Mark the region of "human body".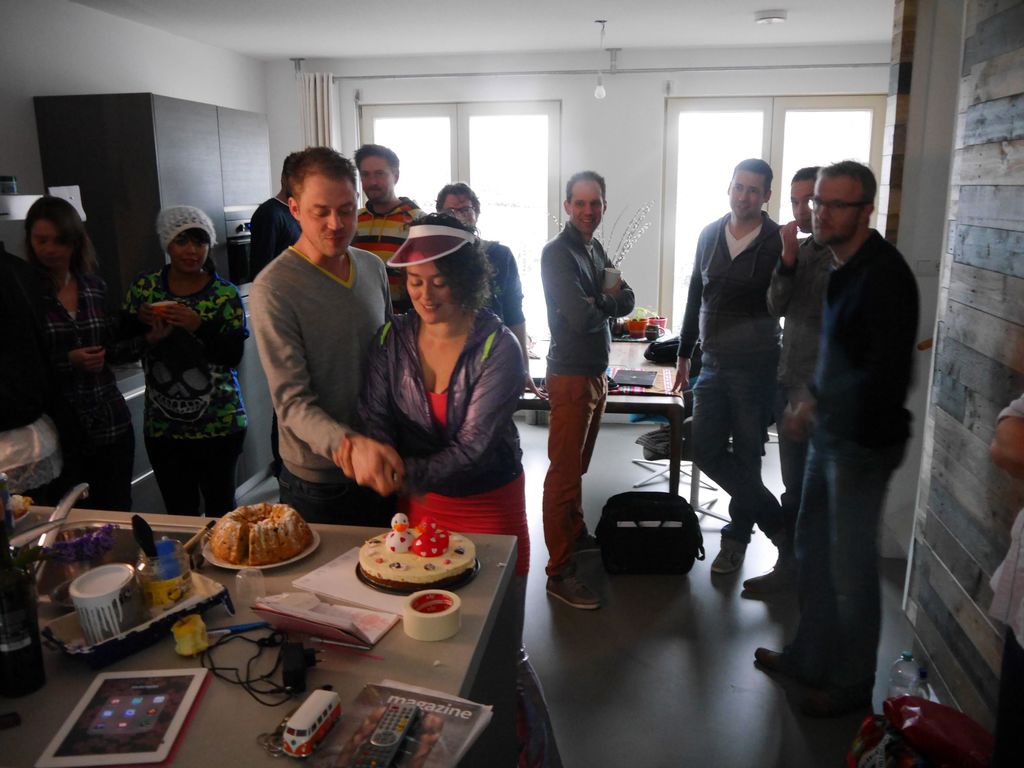
Region: (538, 223, 636, 614).
